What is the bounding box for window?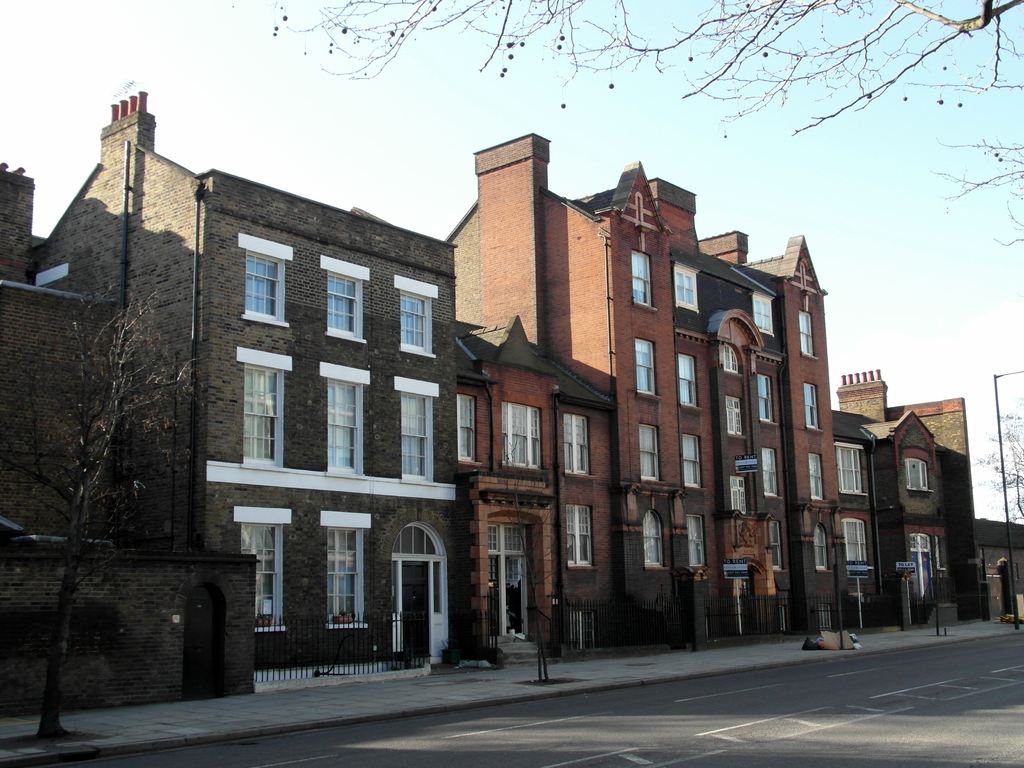
x1=388 y1=262 x2=442 y2=362.
